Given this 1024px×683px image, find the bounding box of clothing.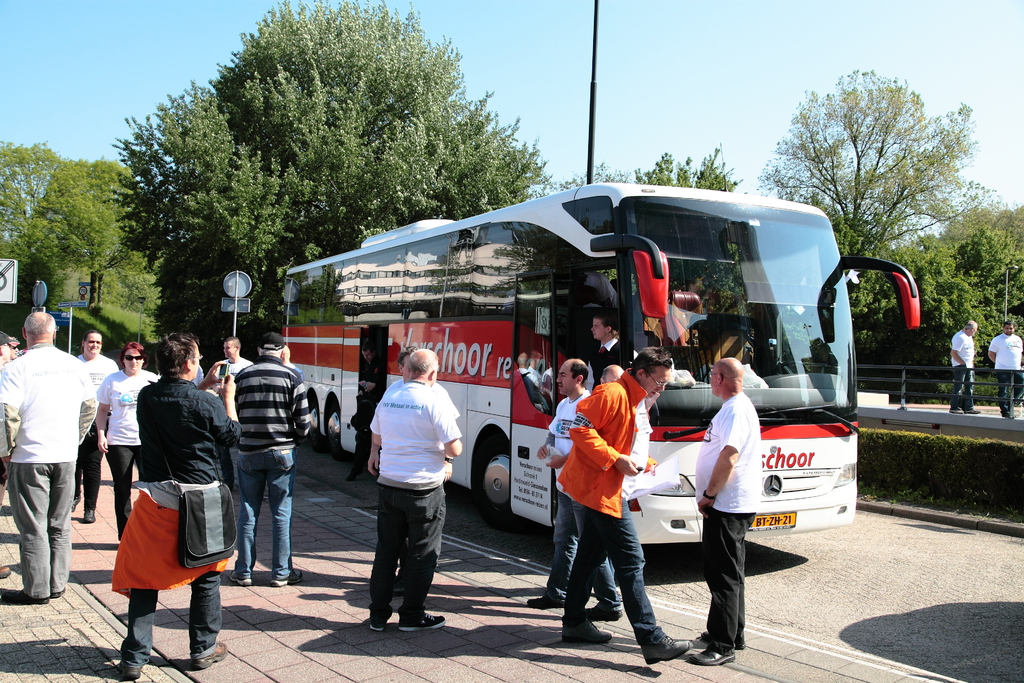
{"left": 118, "top": 375, "right": 242, "bottom": 666}.
